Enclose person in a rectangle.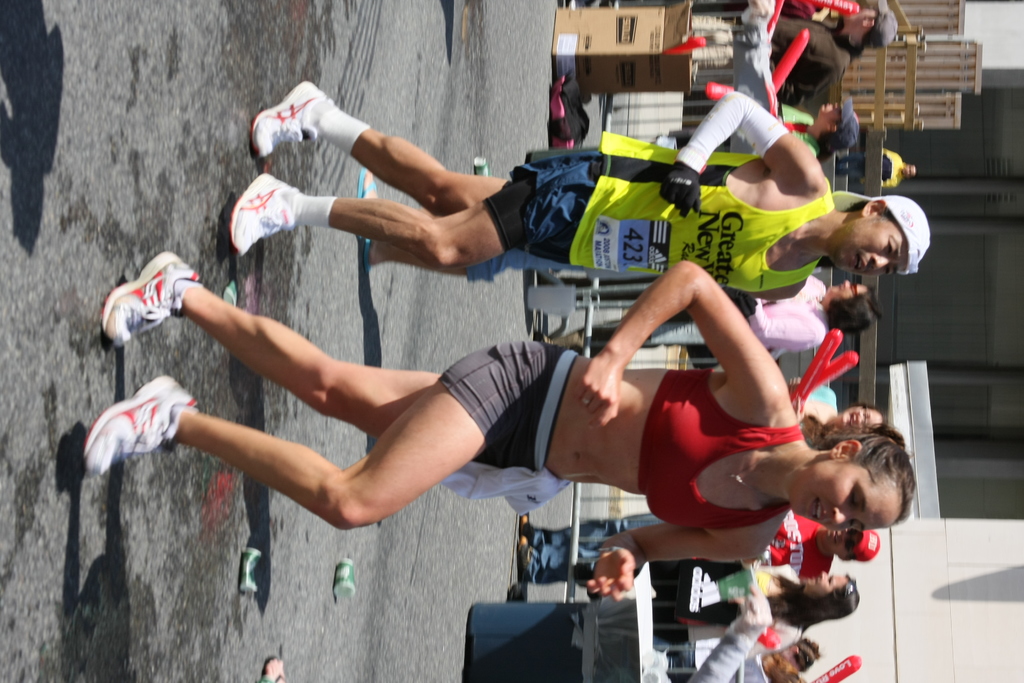
Rect(228, 83, 932, 305).
